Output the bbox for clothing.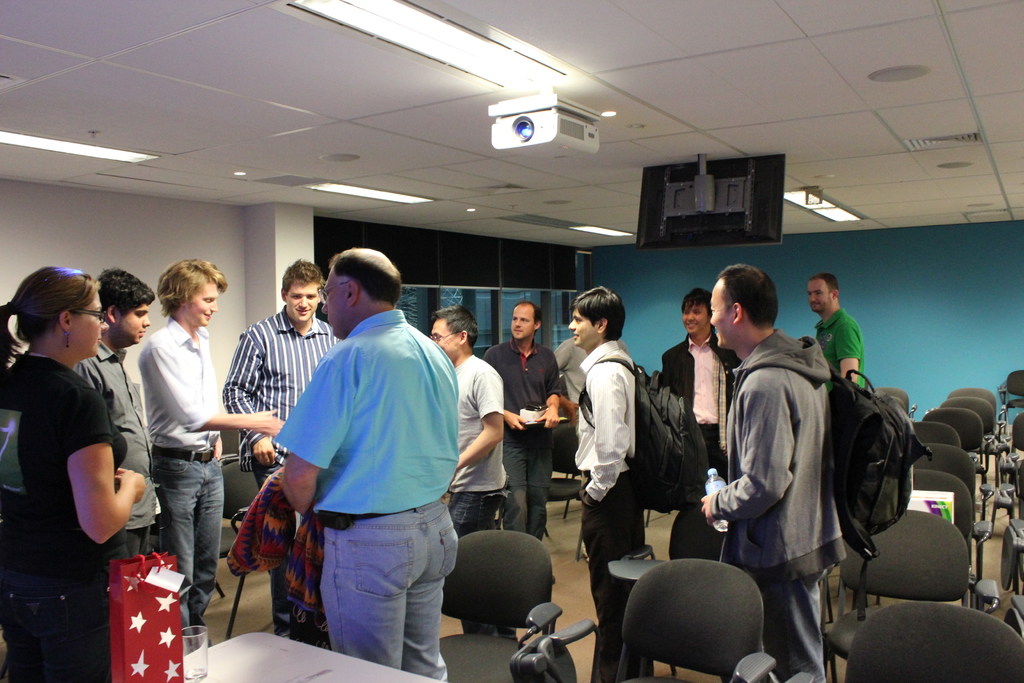
[x1=0, y1=342, x2=127, y2=682].
